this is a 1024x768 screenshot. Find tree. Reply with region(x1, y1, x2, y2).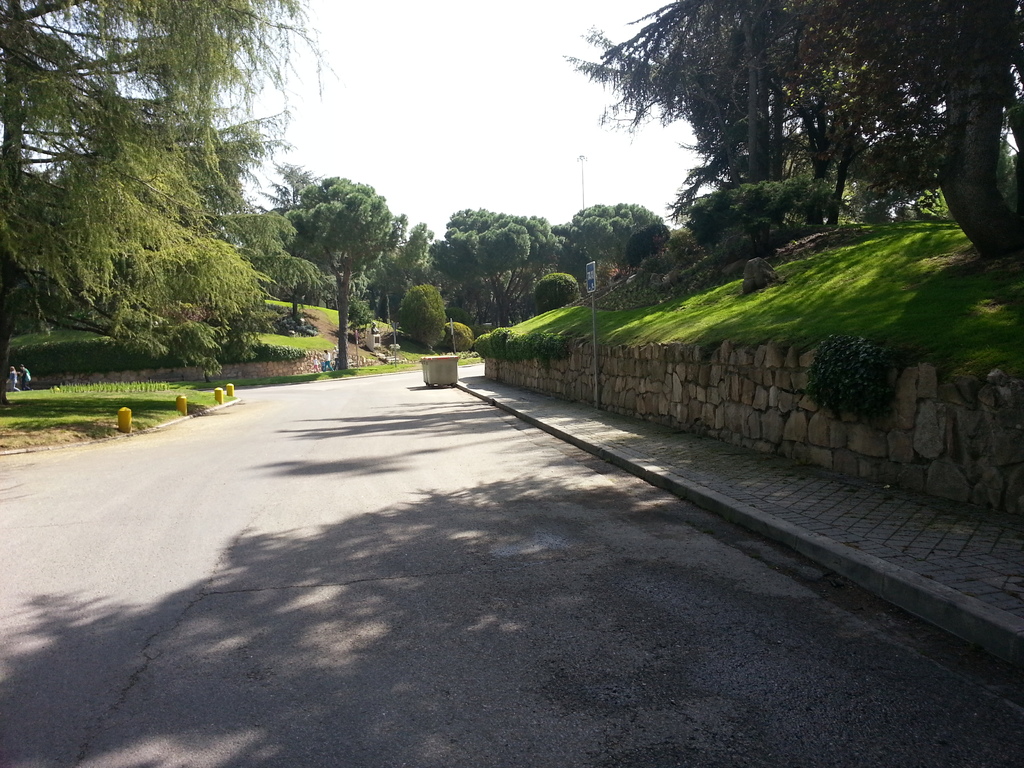
region(438, 208, 563, 323).
